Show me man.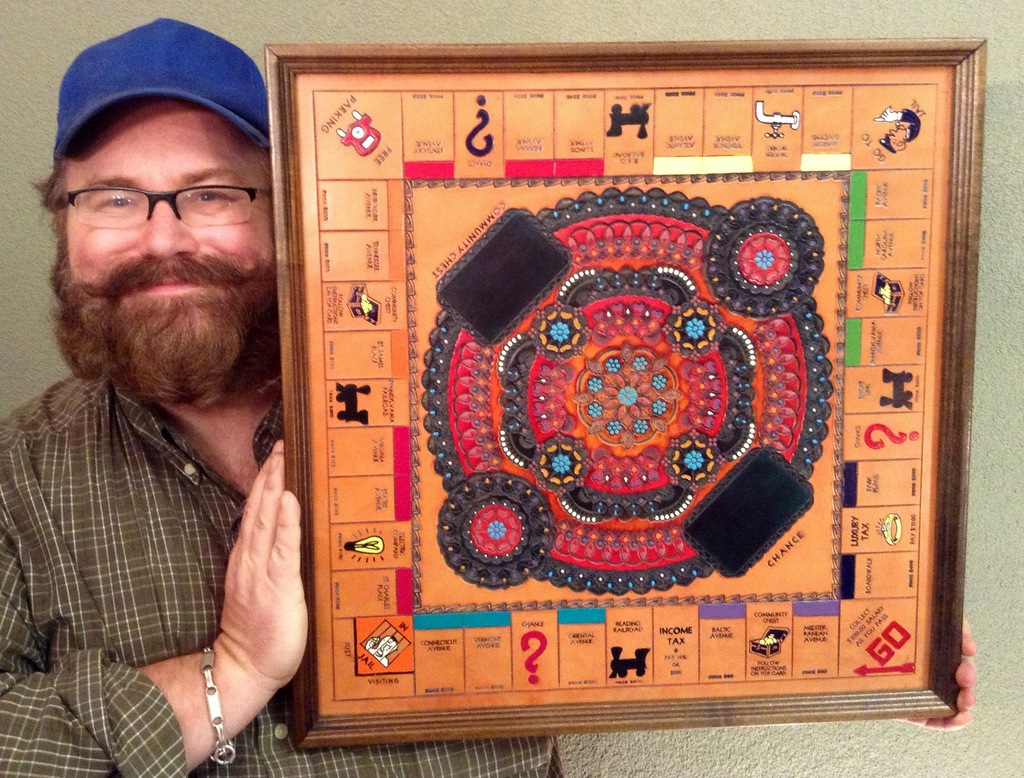
man is here: rect(0, 22, 567, 777).
